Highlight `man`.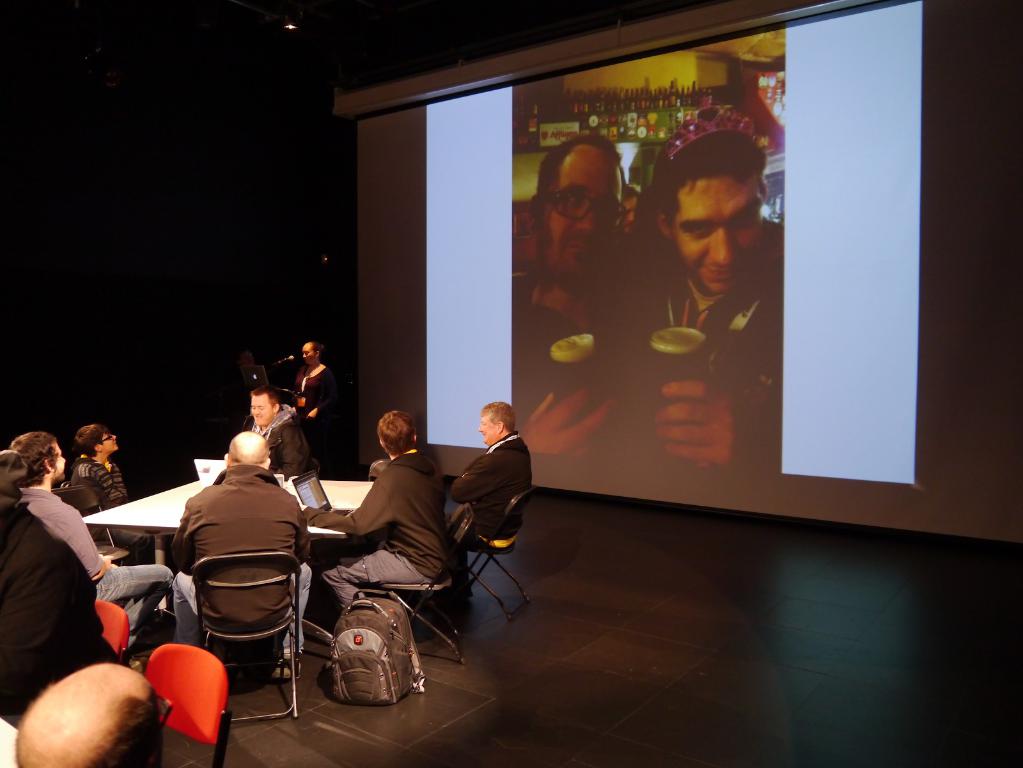
Highlighted region: (512, 129, 650, 466).
